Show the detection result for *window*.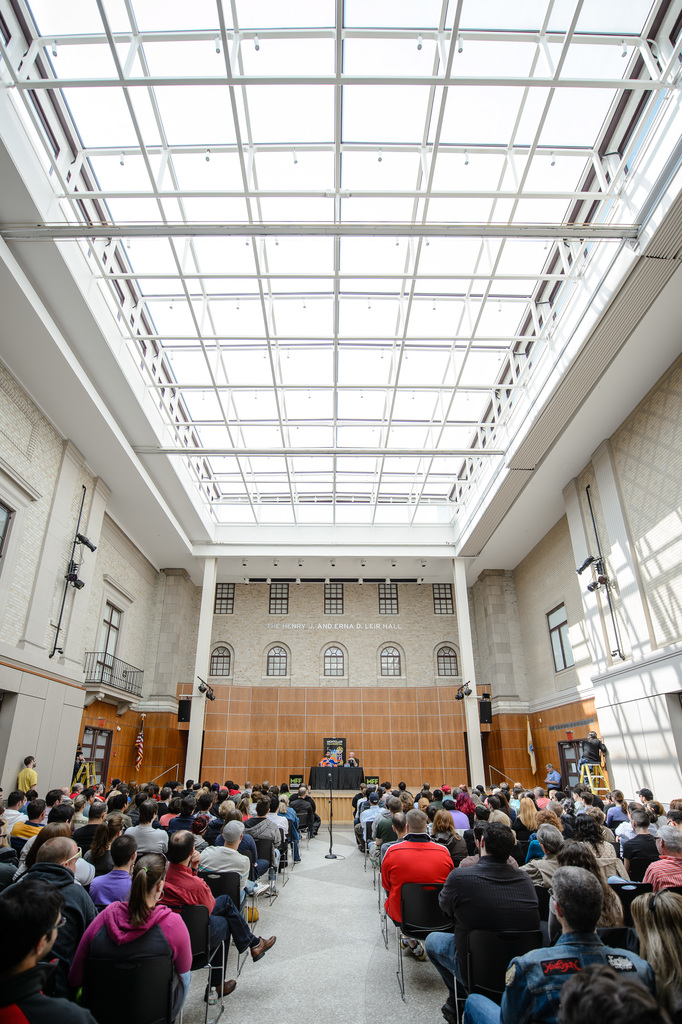
x1=432, y1=582, x2=454, y2=616.
